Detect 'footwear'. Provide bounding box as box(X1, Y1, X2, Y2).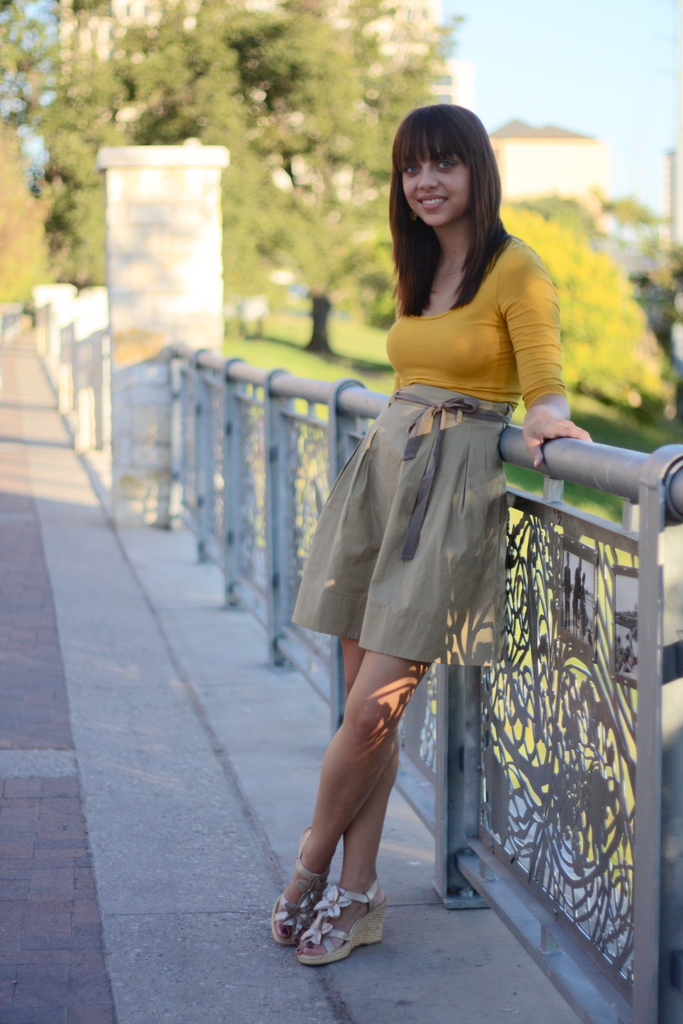
box(286, 868, 386, 968).
